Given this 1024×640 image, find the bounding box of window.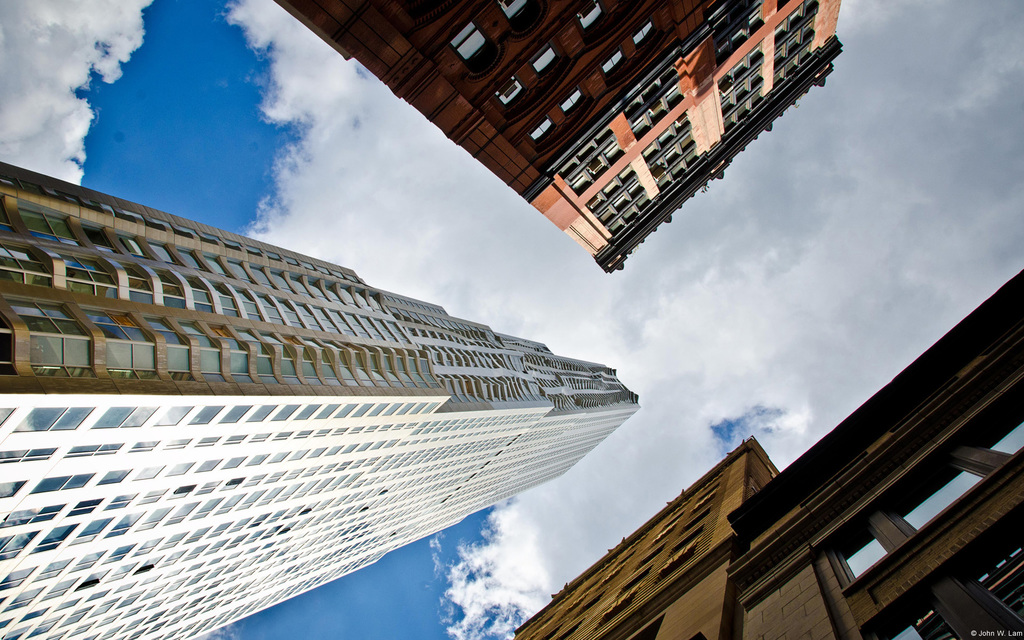
890/455/990/540.
